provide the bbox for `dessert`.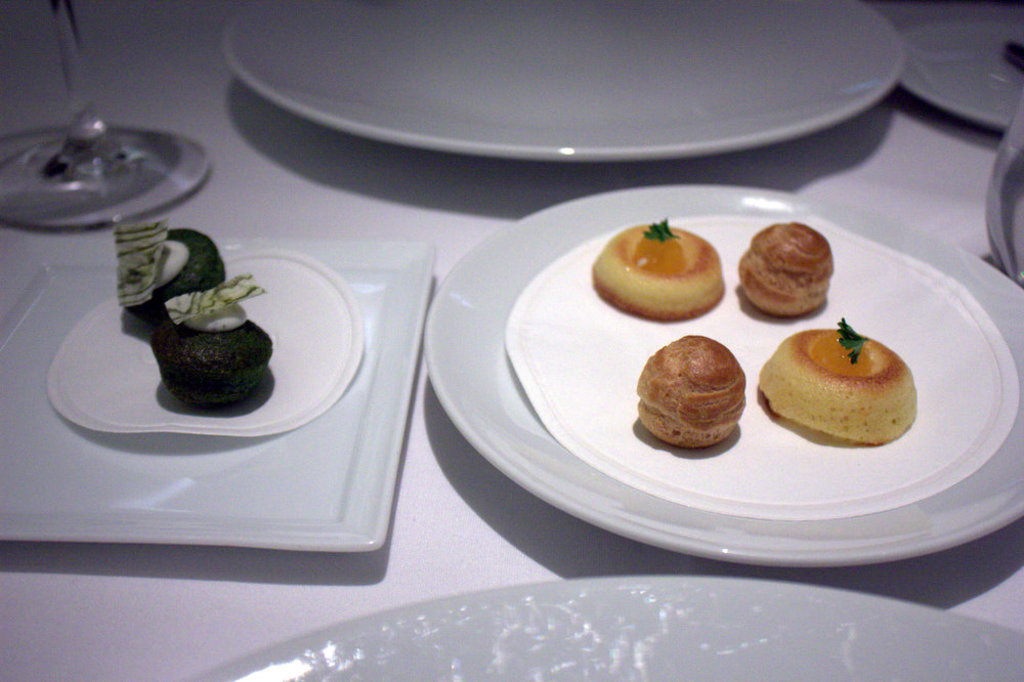
{"left": 595, "top": 221, "right": 728, "bottom": 317}.
